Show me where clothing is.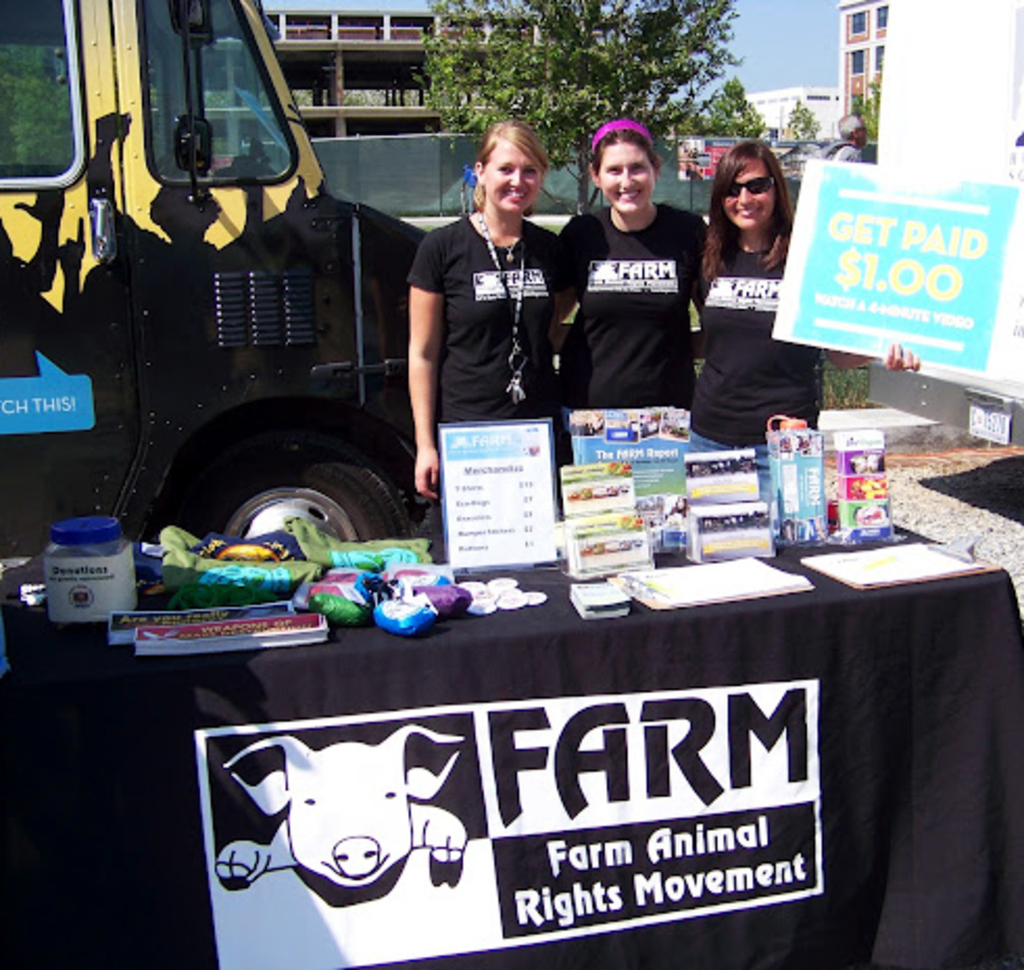
clothing is at locate(559, 200, 711, 469).
